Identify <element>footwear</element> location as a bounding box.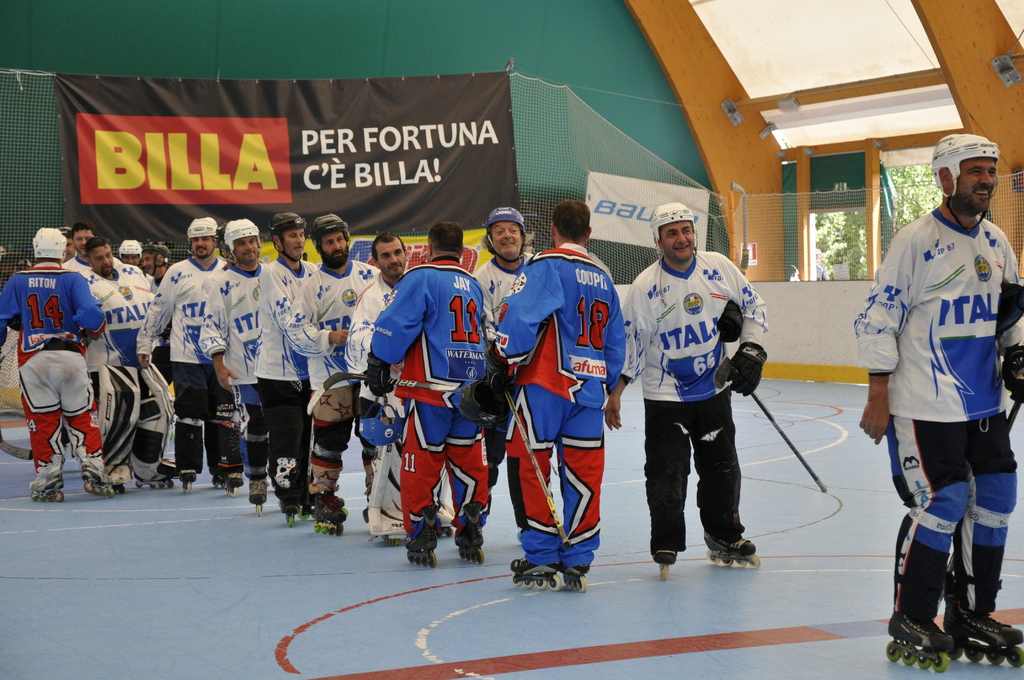
311:494:345:512.
